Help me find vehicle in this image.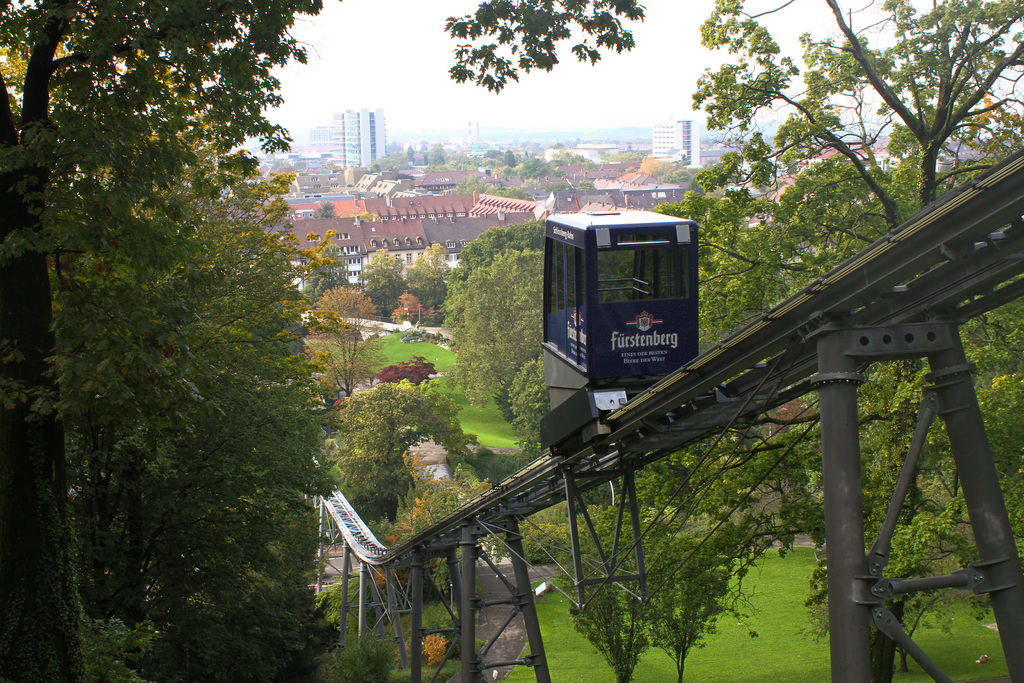
Found it: x1=540 y1=210 x2=697 y2=449.
